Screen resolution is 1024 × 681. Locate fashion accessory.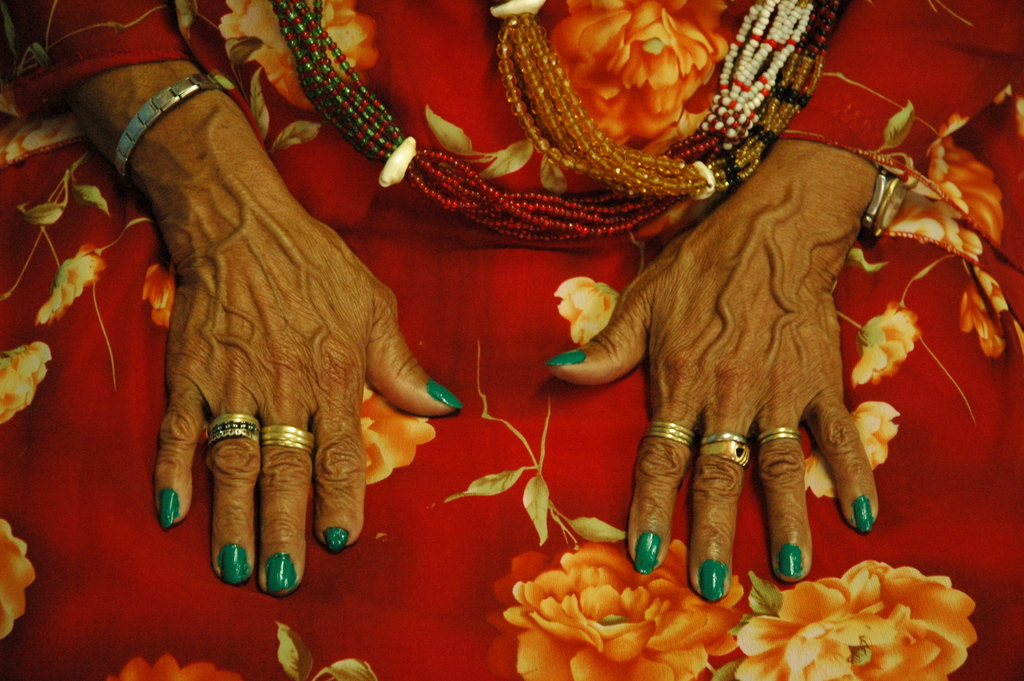
305 0 854 250.
